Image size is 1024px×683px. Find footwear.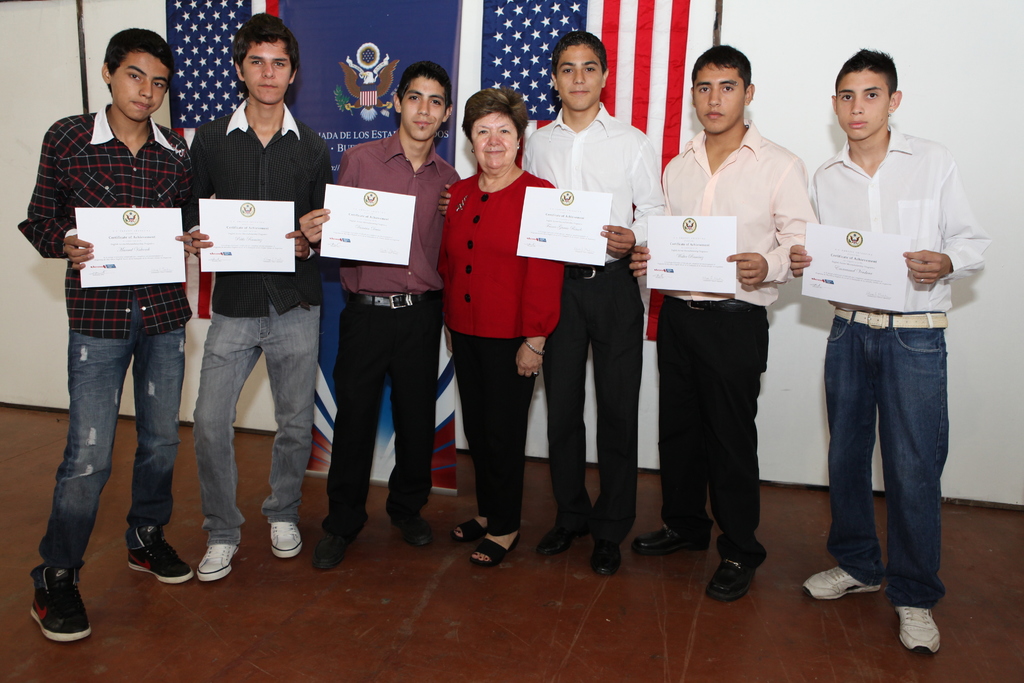
<region>270, 520, 304, 559</region>.
